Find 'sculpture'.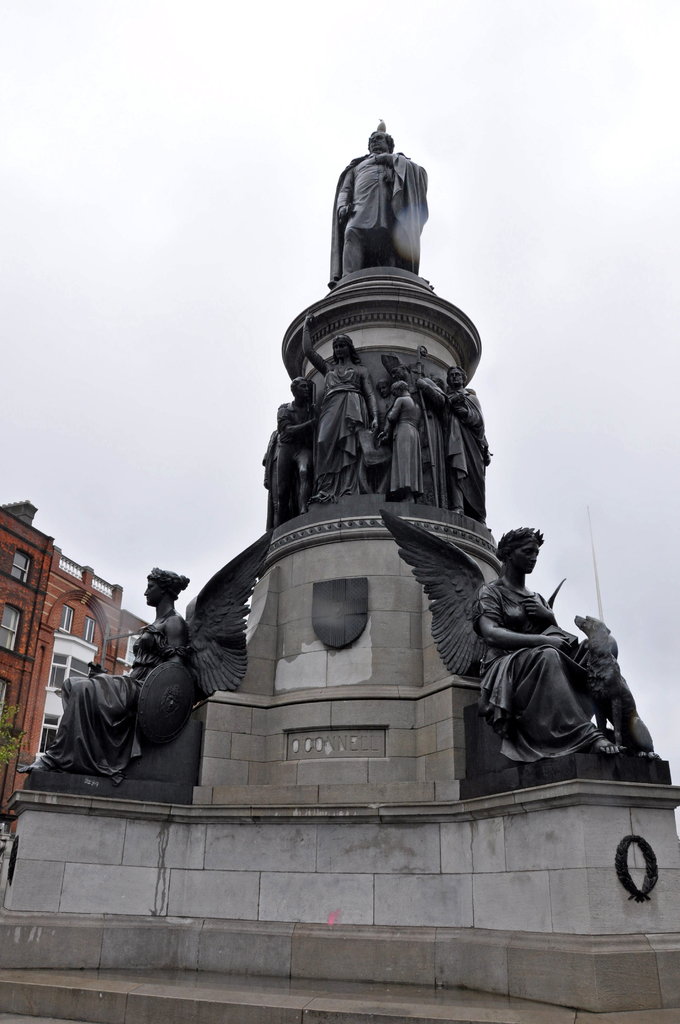
box=[372, 369, 440, 507].
